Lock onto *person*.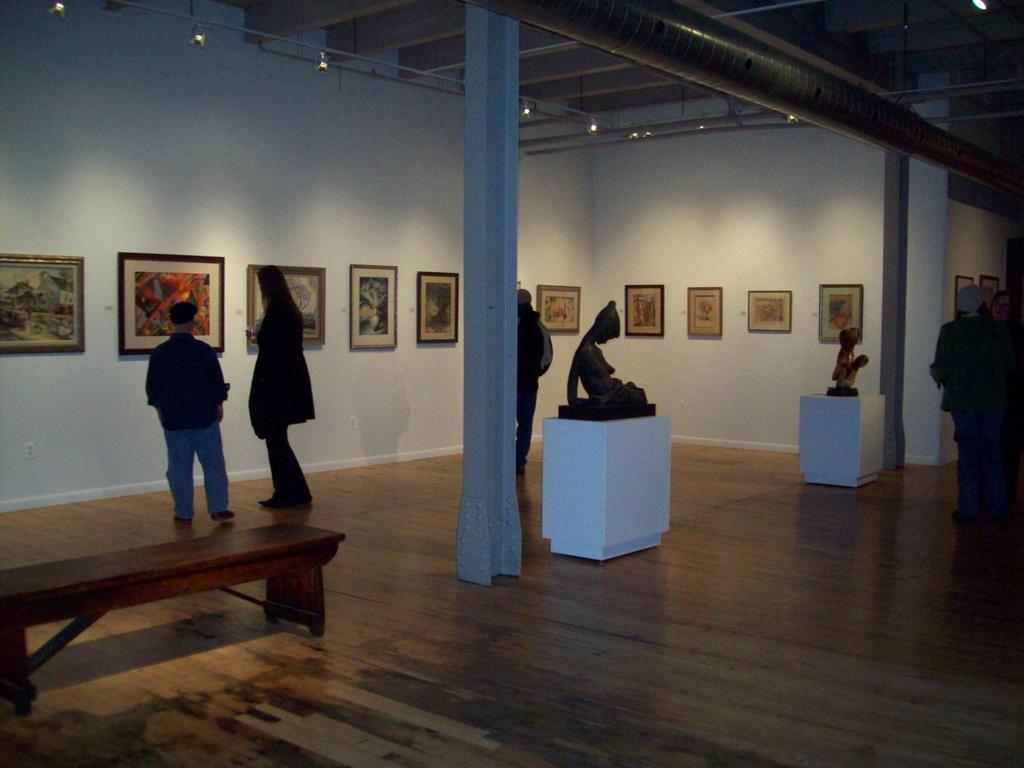
Locked: 247 264 318 508.
